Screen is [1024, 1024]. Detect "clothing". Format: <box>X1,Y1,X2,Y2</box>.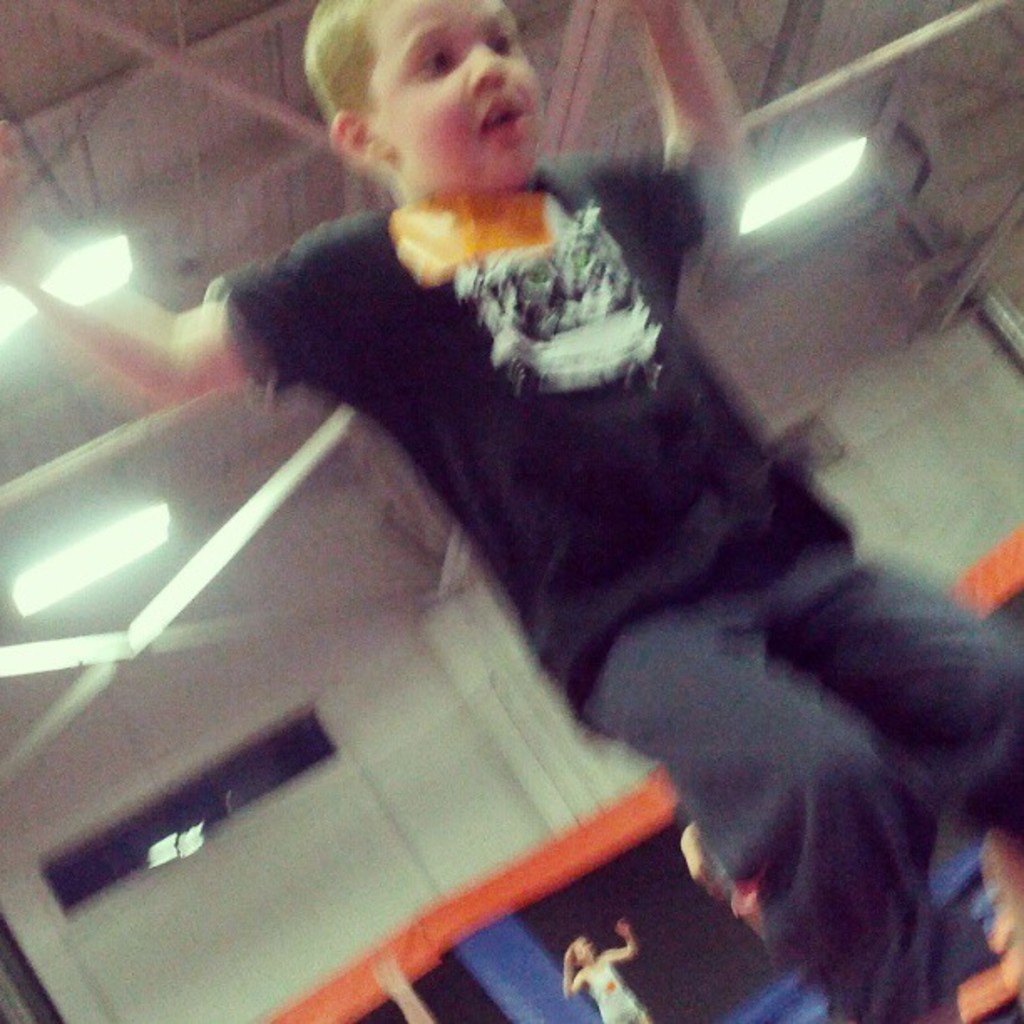
<box>129,62,979,1023</box>.
